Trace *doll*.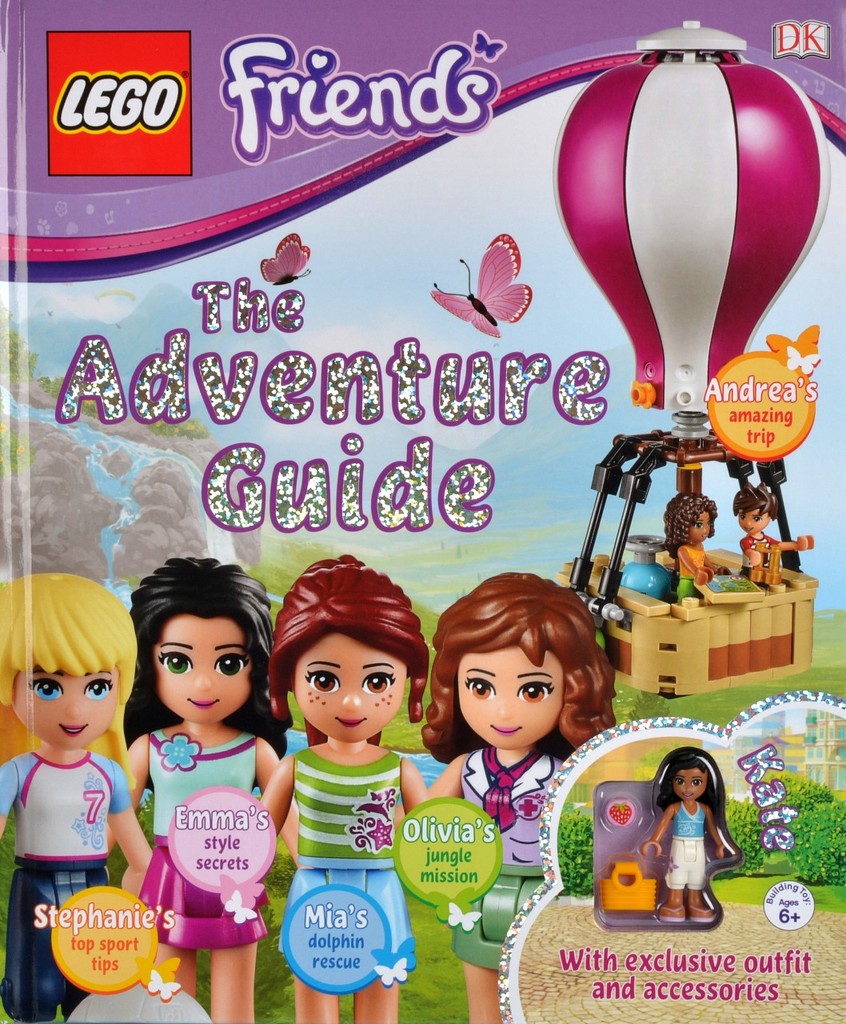
Traced to [x1=664, y1=490, x2=720, y2=603].
